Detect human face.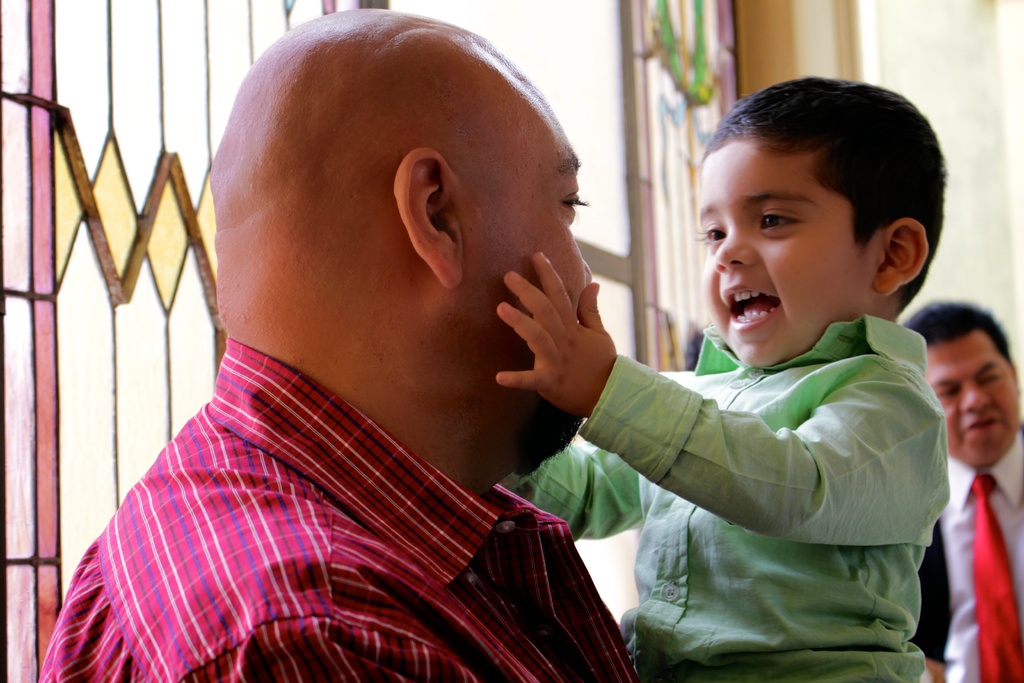
Detected at bbox(927, 331, 1021, 467).
